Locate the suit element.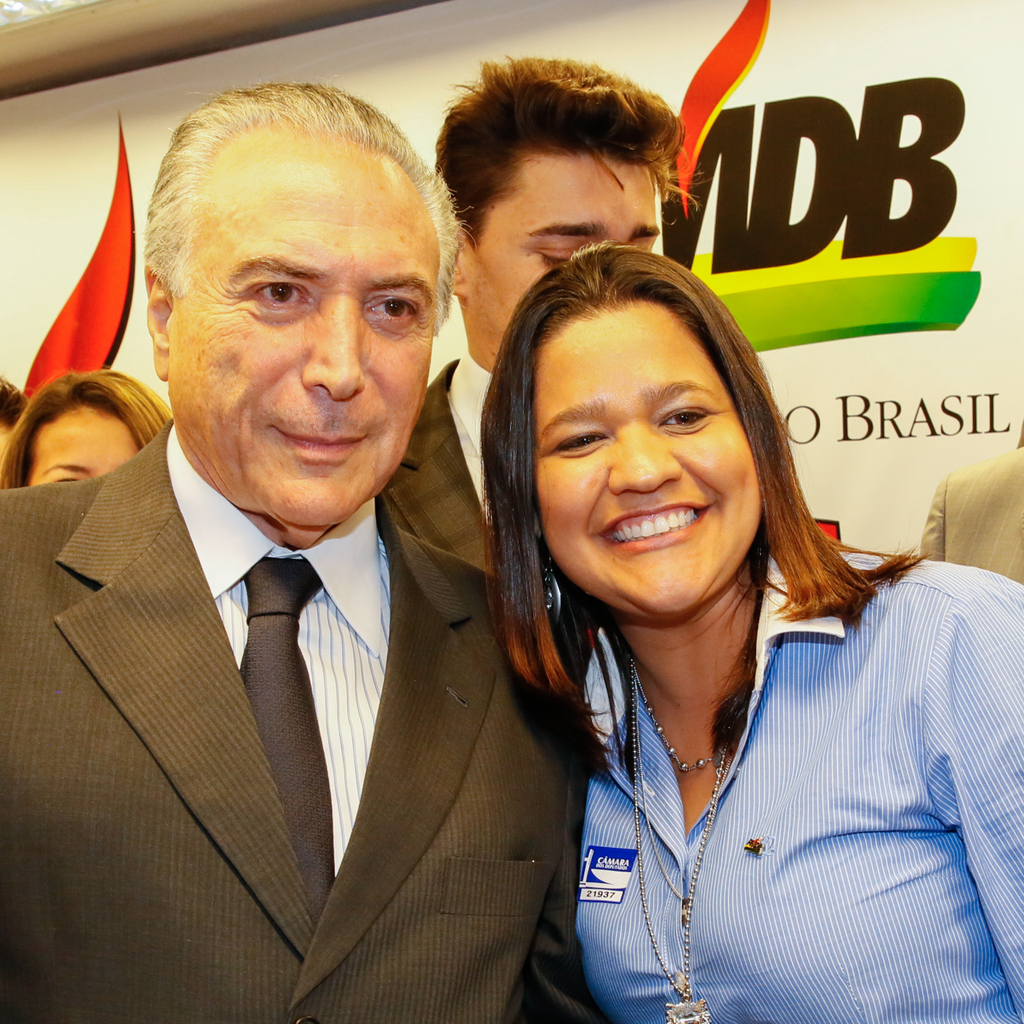
Element bbox: {"x1": 19, "y1": 271, "x2": 555, "y2": 1009}.
